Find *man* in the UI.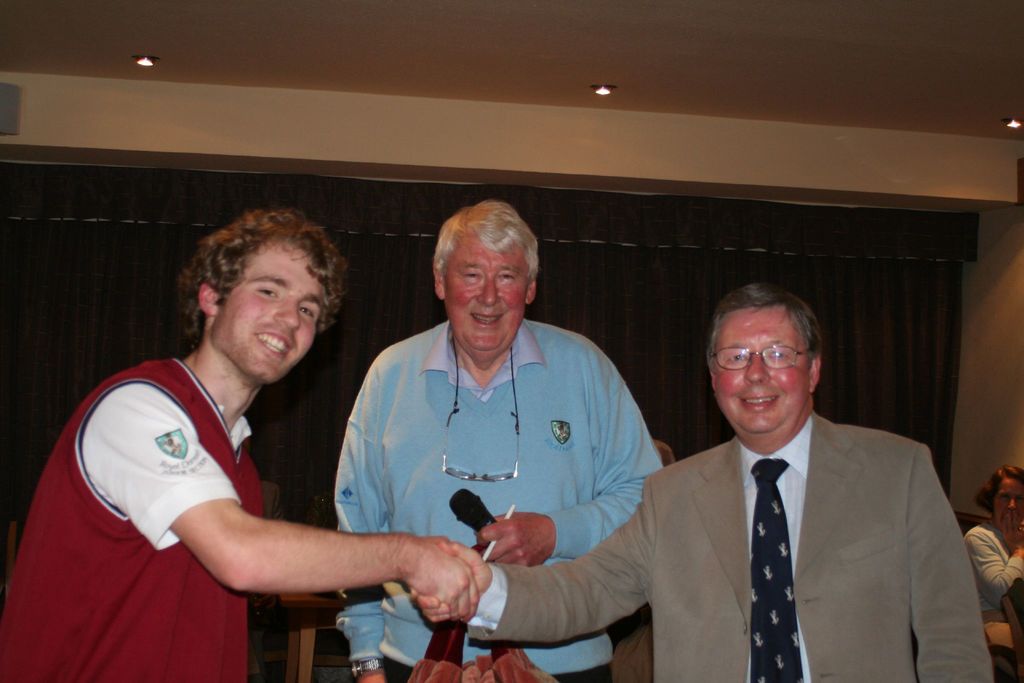
UI element at locate(951, 456, 1023, 620).
